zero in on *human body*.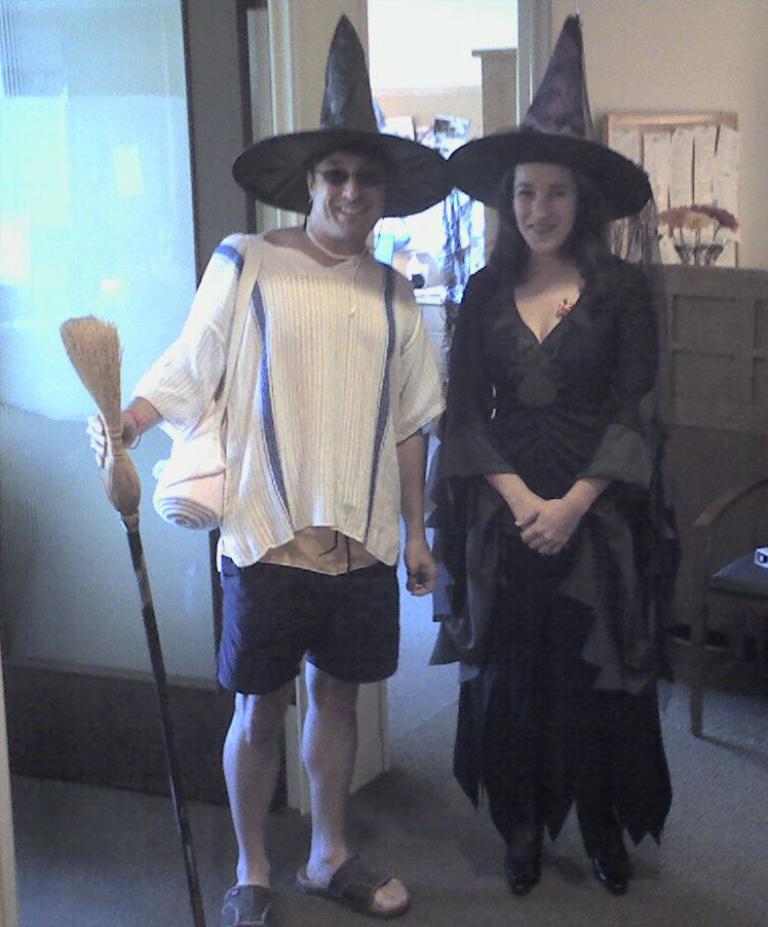
Zeroed in: [422,254,684,903].
